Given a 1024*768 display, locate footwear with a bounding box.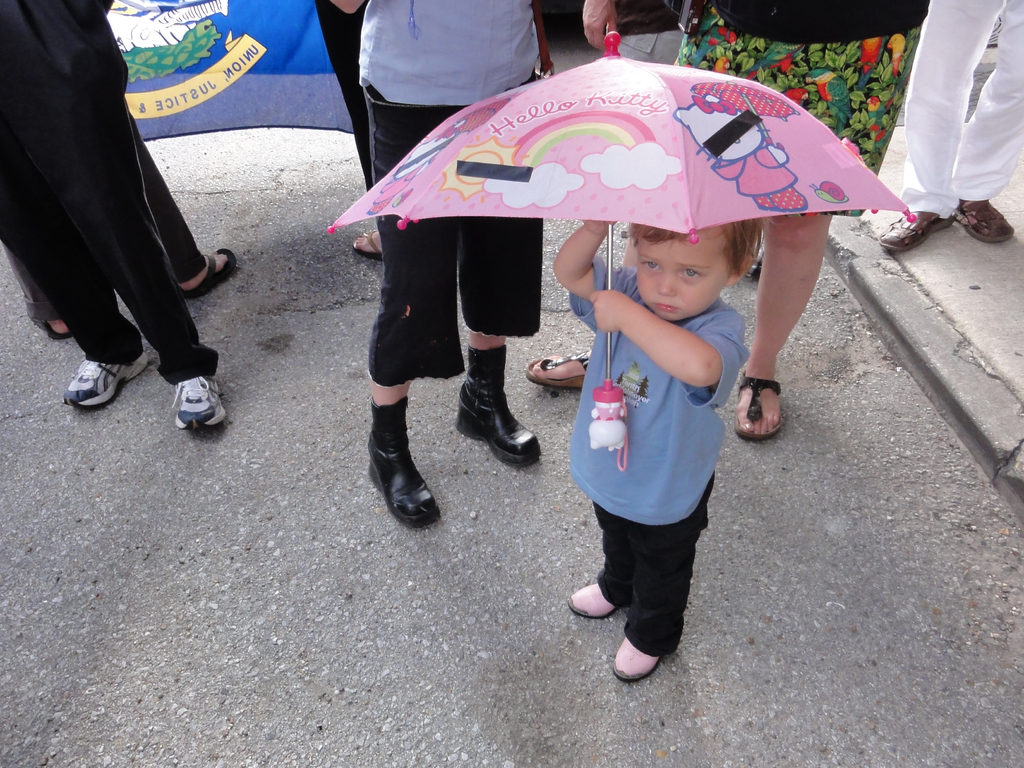
Located: [x1=346, y1=225, x2=393, y2=262].
